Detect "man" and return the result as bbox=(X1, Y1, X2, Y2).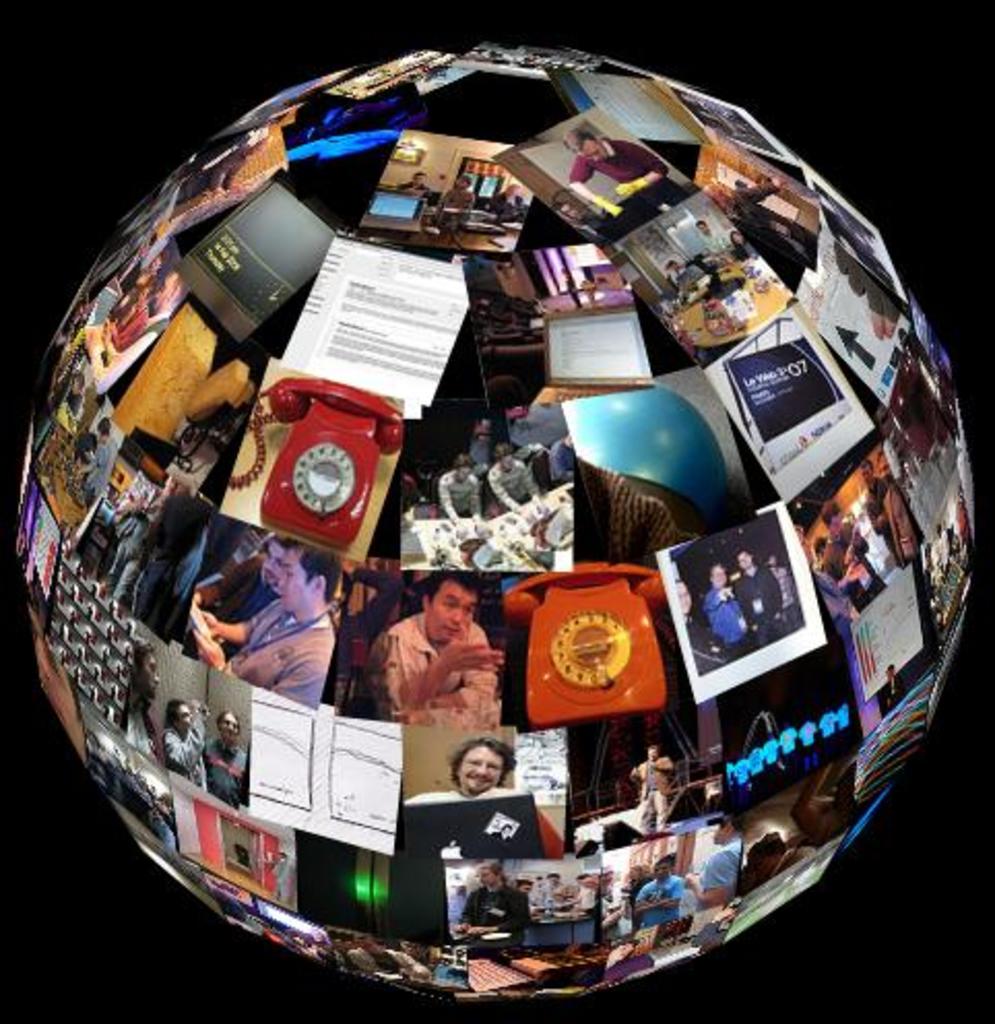
bbox=(361, 574, 506, 729).
